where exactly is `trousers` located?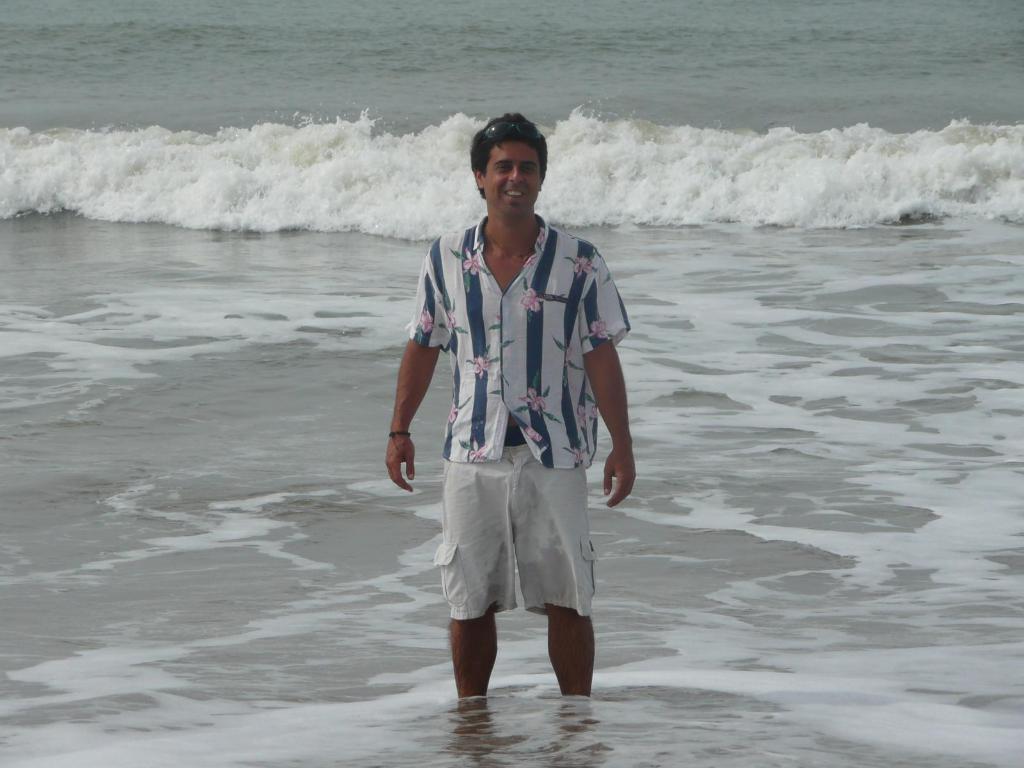
Its bounding box is locate(433, 489, 599, 664).
